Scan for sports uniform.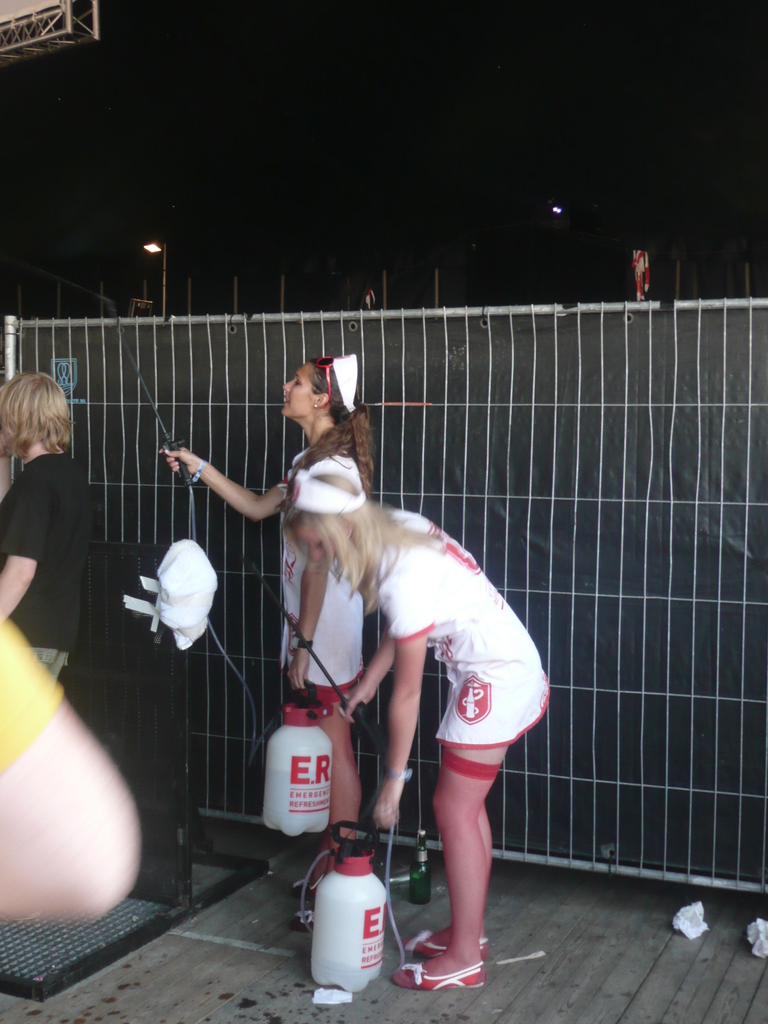
Scan result: 344,496,540,765.
